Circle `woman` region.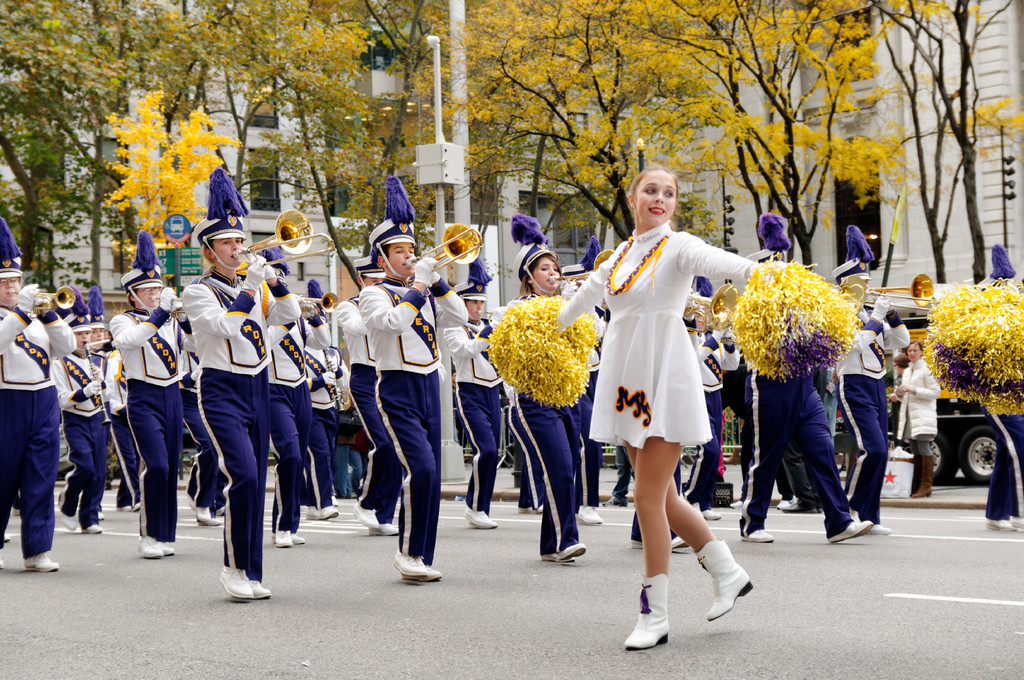
Region: [x1=586, y1=180, x2=738, y2=588].
